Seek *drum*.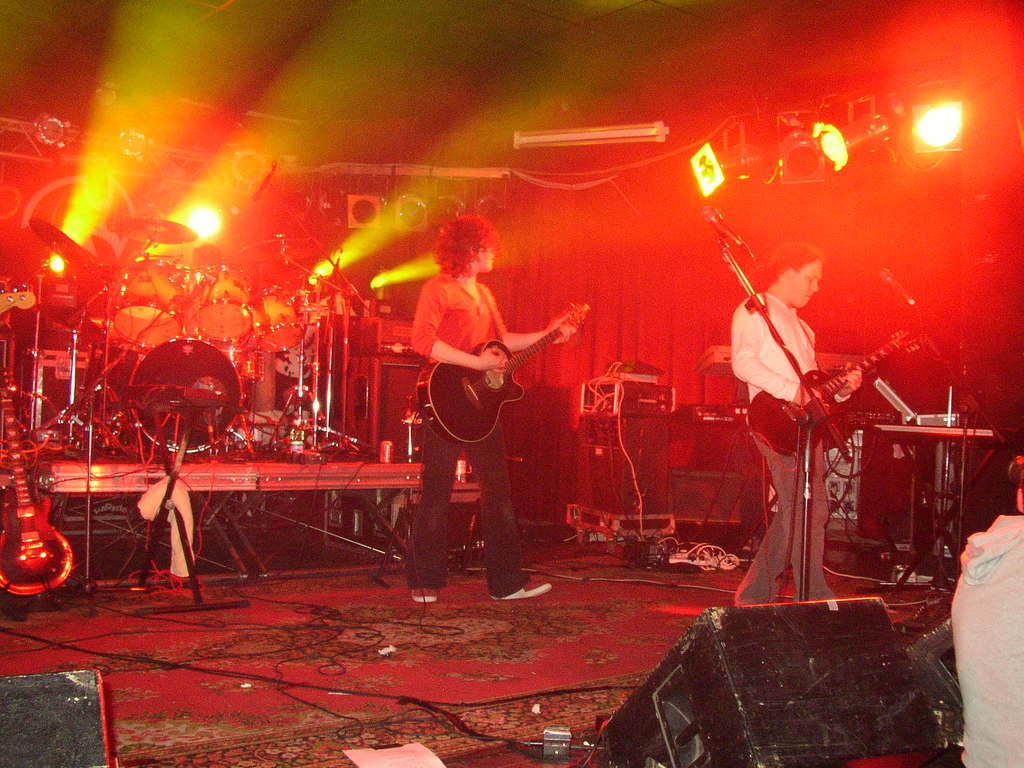
bbox(298, 281, 361, 343).
